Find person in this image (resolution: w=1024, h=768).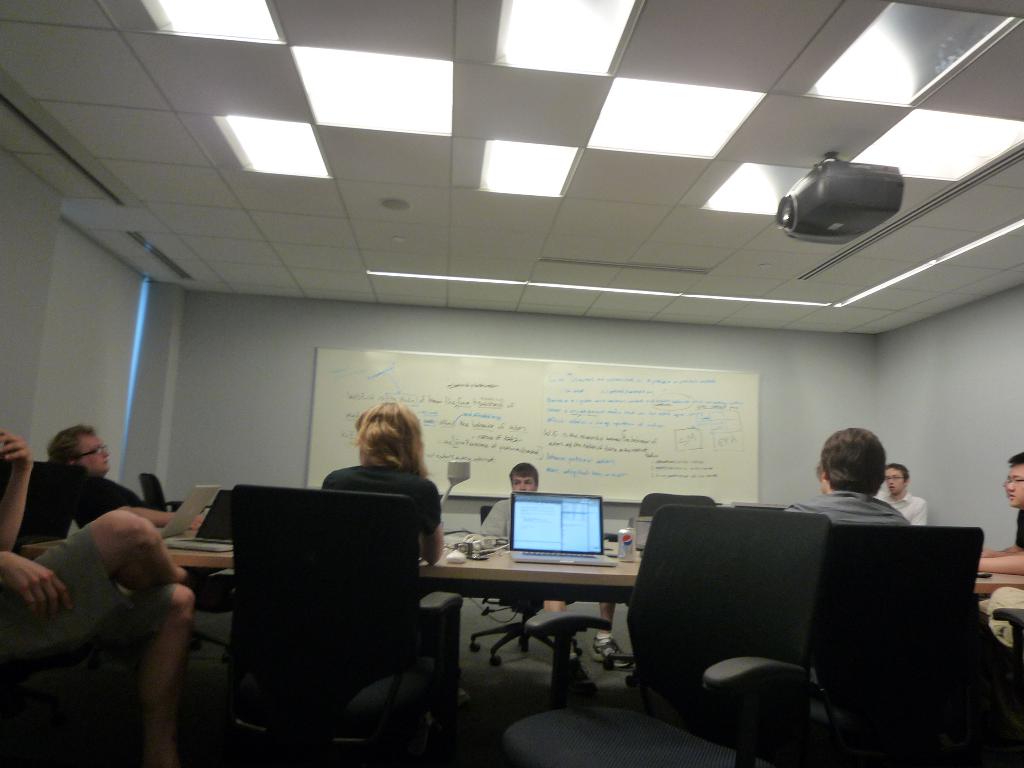
(323, 399, 442, 566).
